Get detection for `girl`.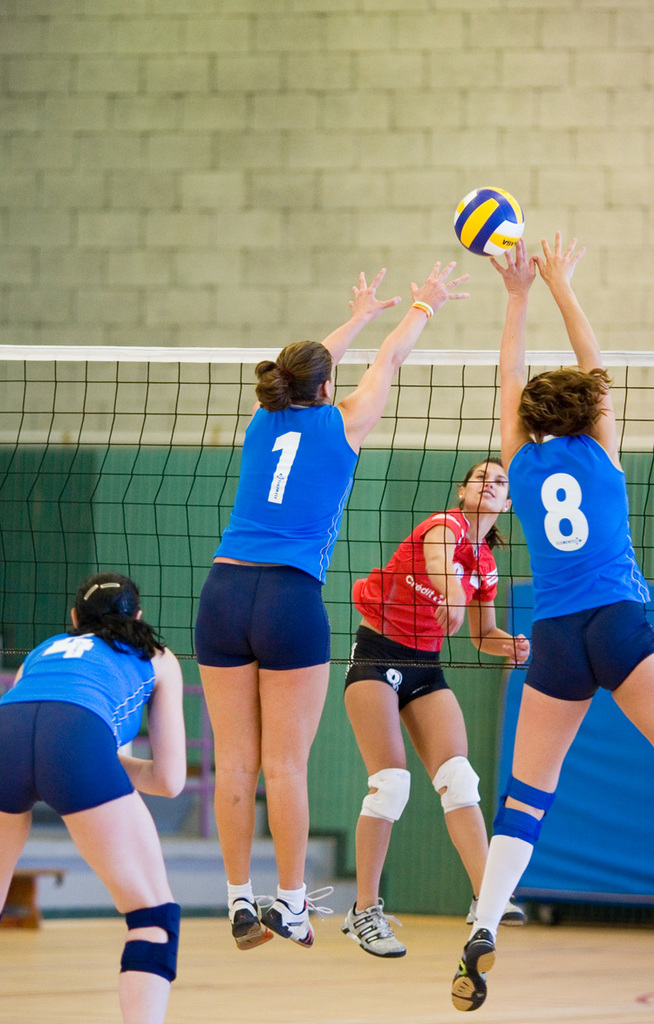
Detection: [x1=2, y1=566, x2=190, y2=1023].
